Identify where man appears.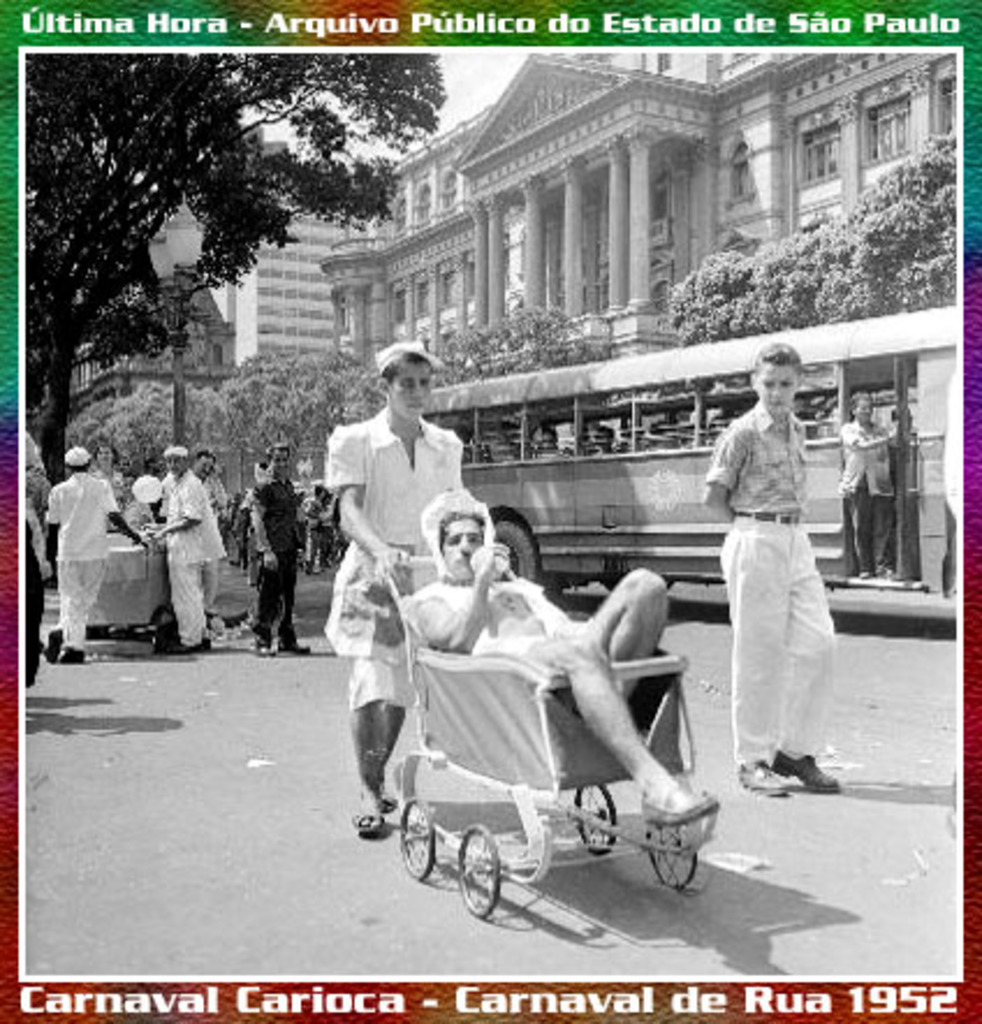
Appears at (401,475,739,839).
